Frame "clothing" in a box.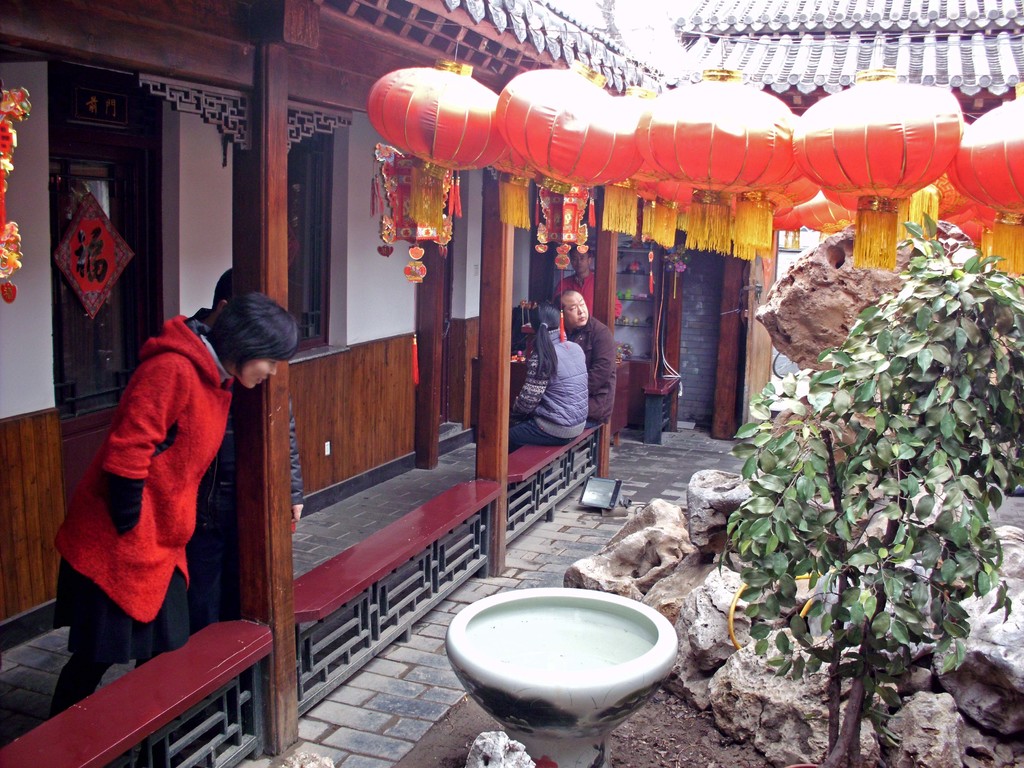
[566, 311, 623, 429].
